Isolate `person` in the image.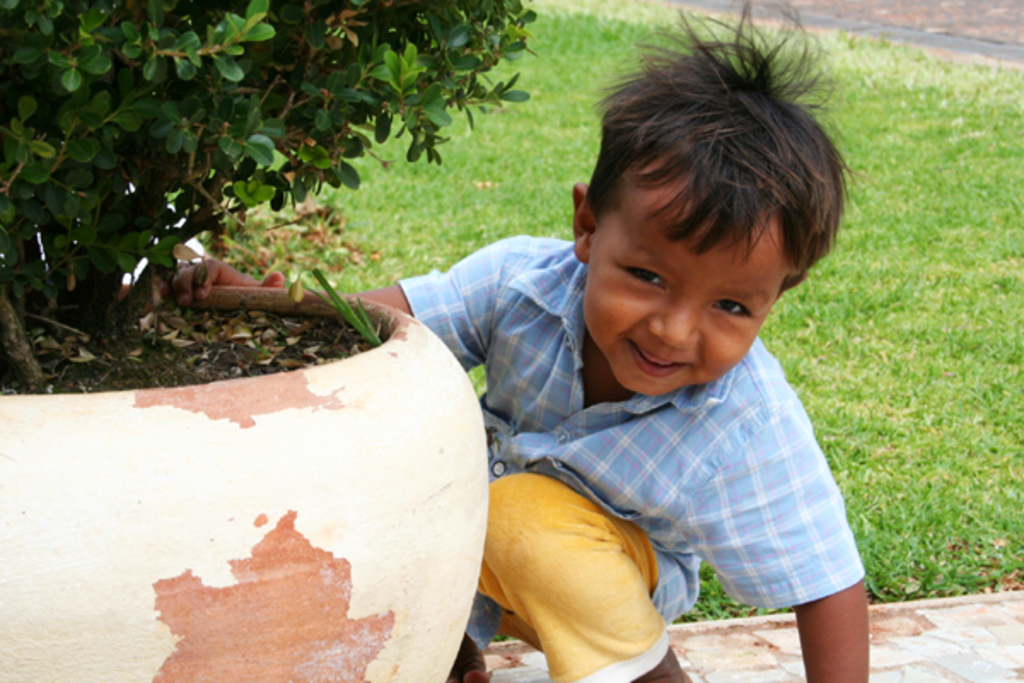
Isolated region: rect(145, 0, 874, 681).
